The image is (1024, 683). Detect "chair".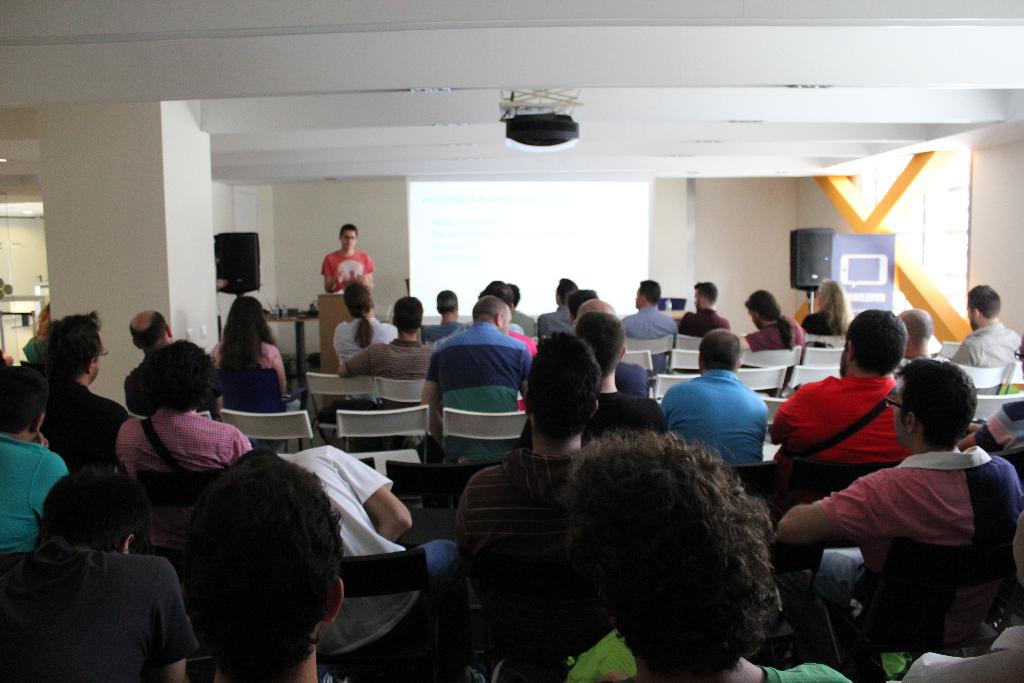
Detection: x1=724 y1=461 x2=786 y2=526.
